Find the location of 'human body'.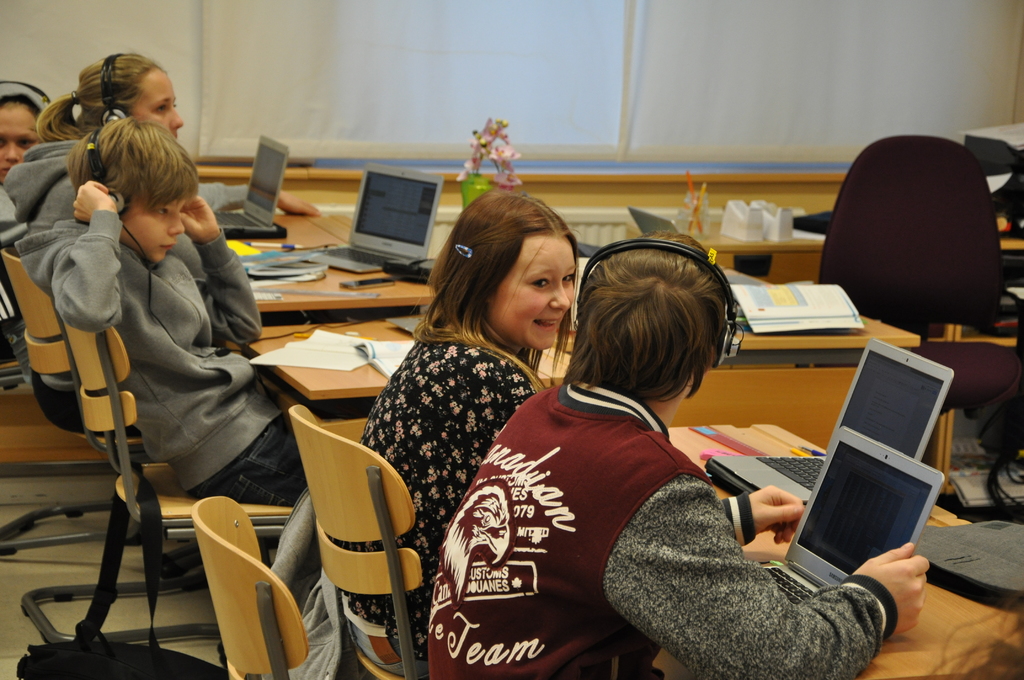
Location: (x1=0, y1=51, x2=189, y2=231).
